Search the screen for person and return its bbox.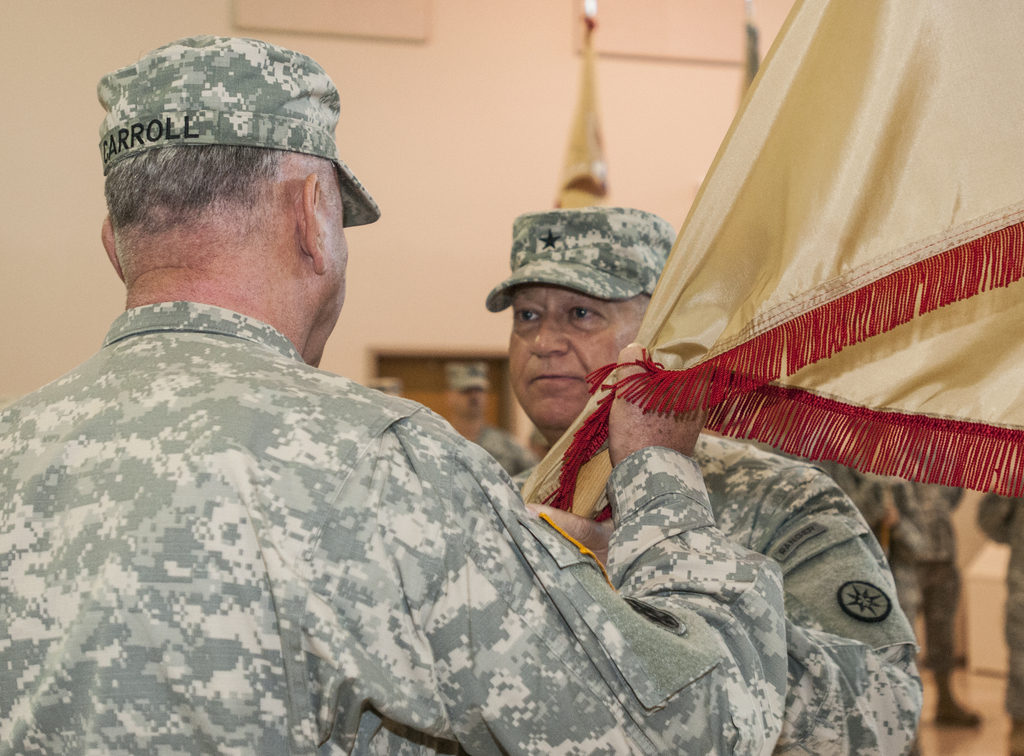
Found: pyautogui.locateOnScreen(766, 448, 886, 524).
